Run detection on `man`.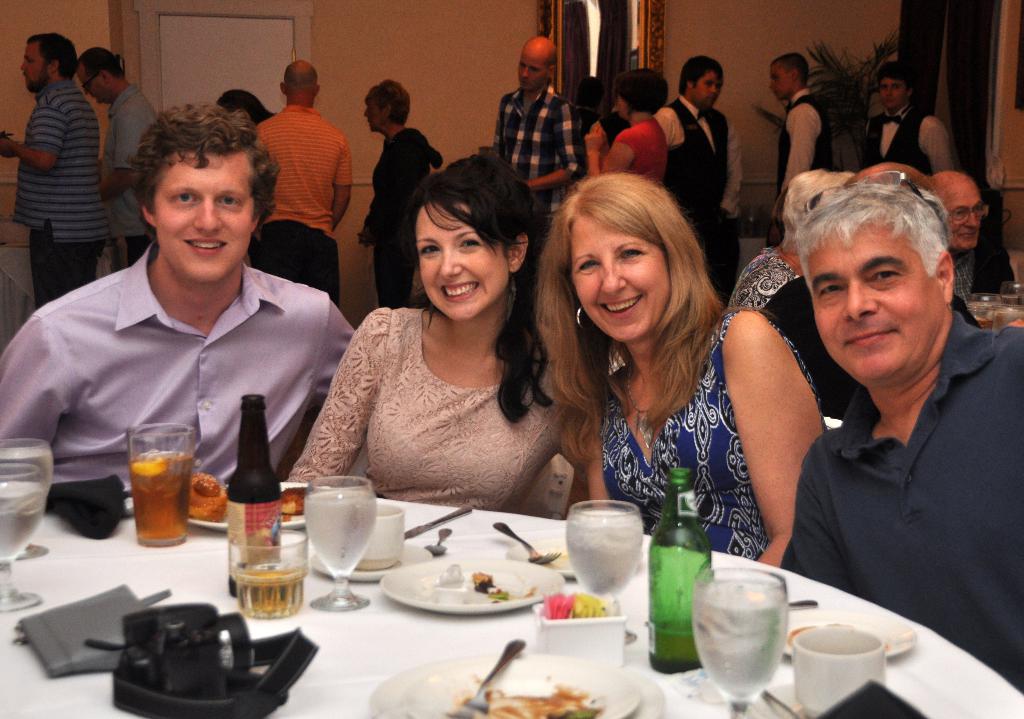
Result: (x1=656, y1=48, x2=741, y2=270).
